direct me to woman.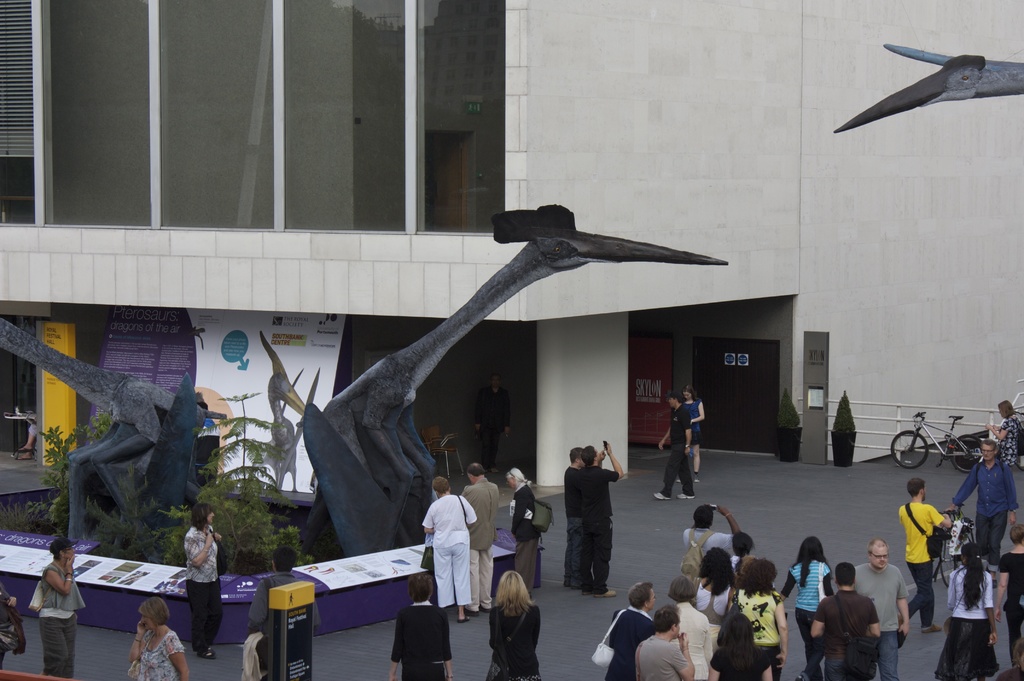
Direction: bbox=(484, 580, 550, 676).
